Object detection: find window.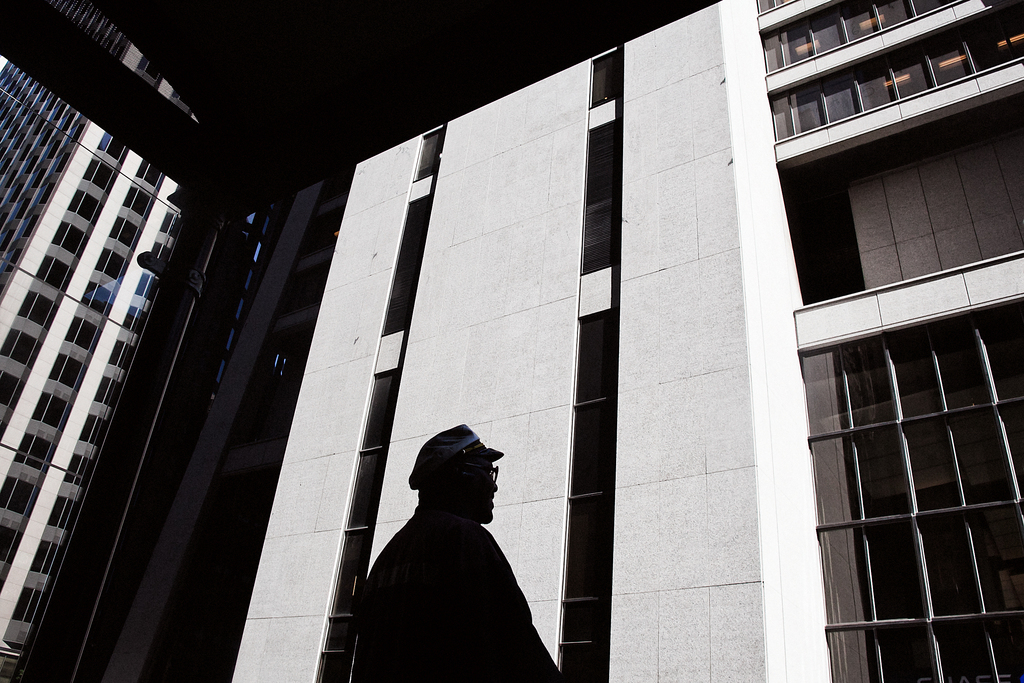
bbox=[161, 208, 180, 236].
